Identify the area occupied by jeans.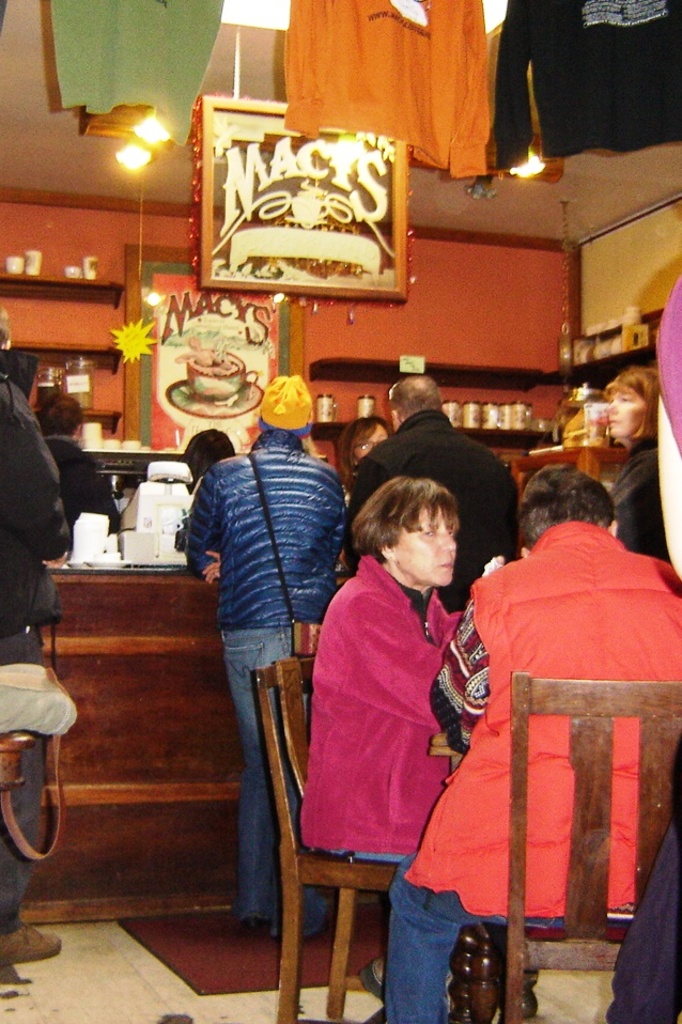
Area: [left=392, top=886, right=466, bottom=1014].
